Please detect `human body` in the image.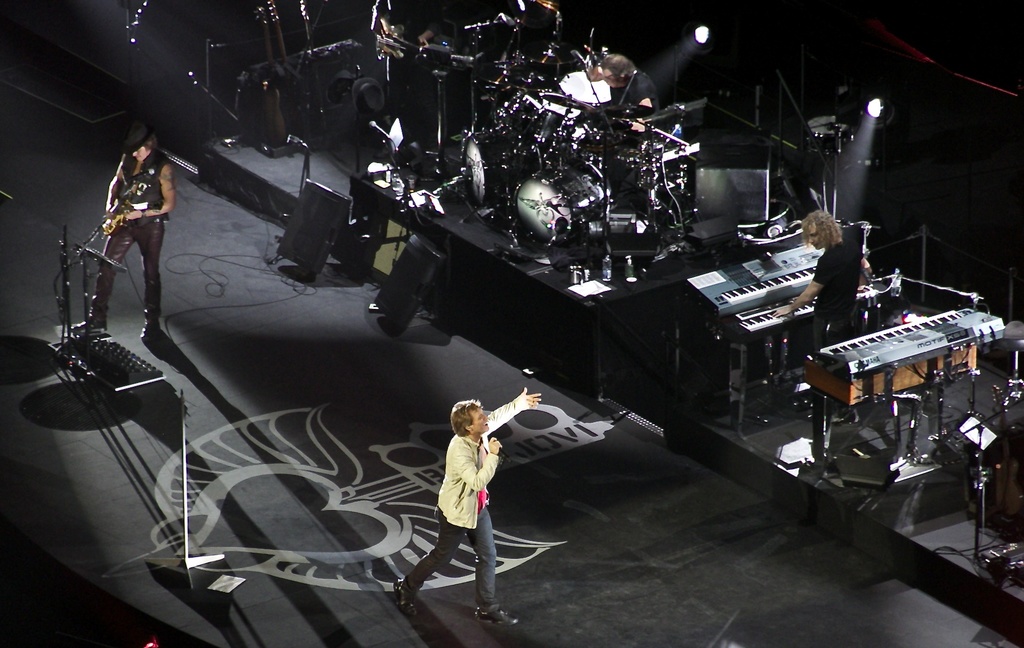
box(774, 206, 870, 349).
